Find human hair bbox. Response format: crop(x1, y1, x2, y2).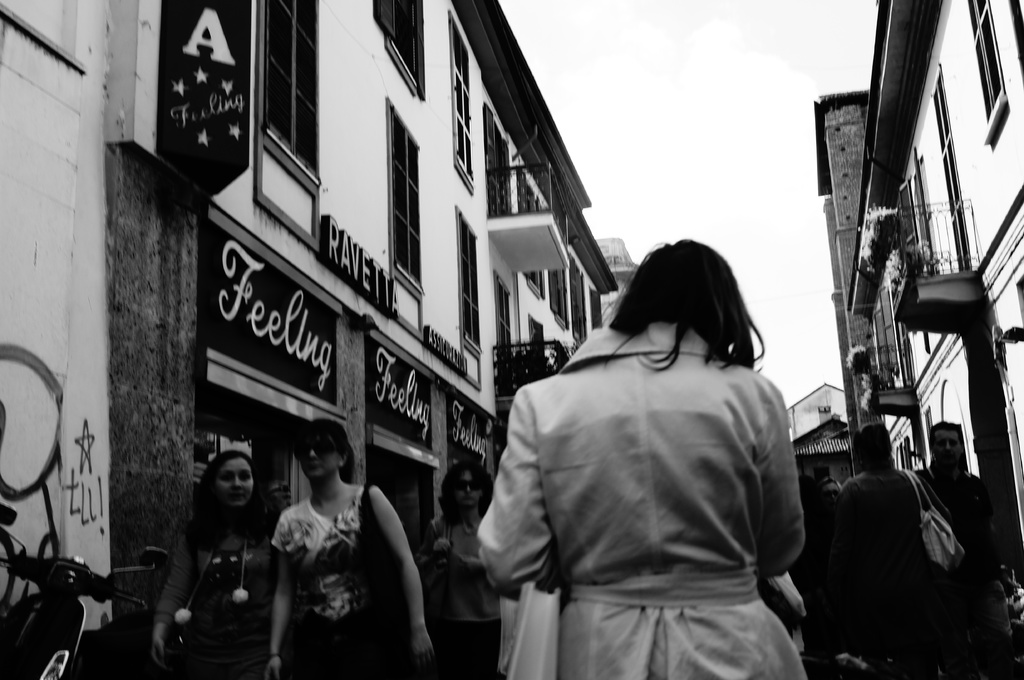
crop(291, 417, 357, 485).
